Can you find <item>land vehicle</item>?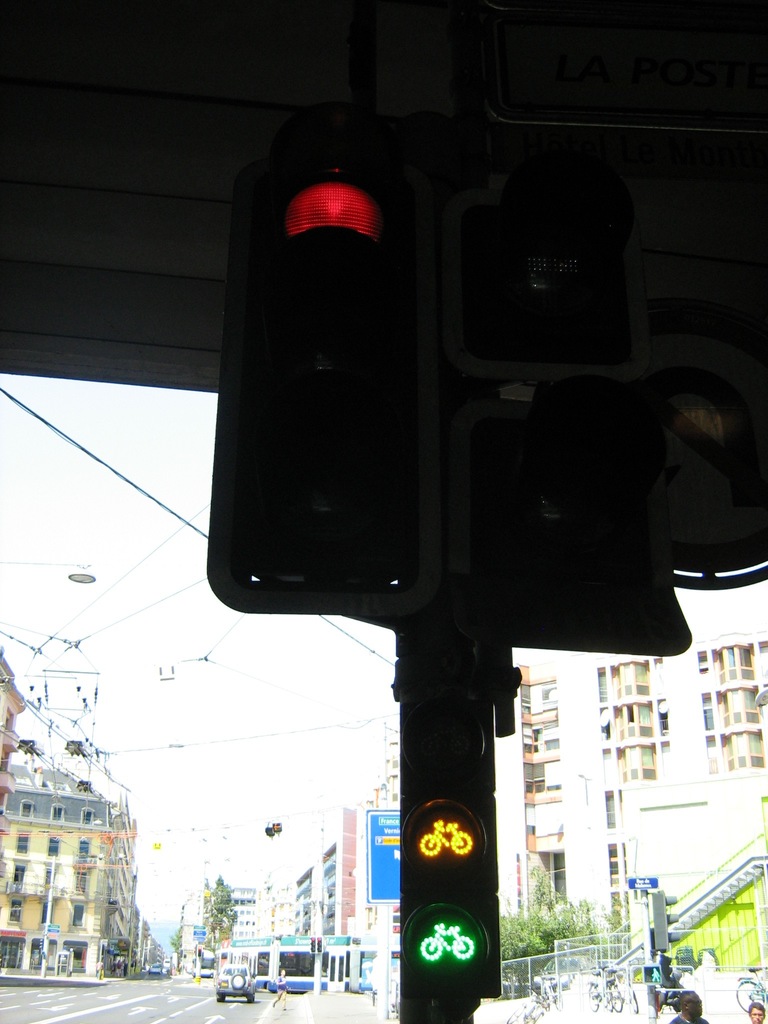
Yes, bounding box: locate(590, 963, 600, 1005).
